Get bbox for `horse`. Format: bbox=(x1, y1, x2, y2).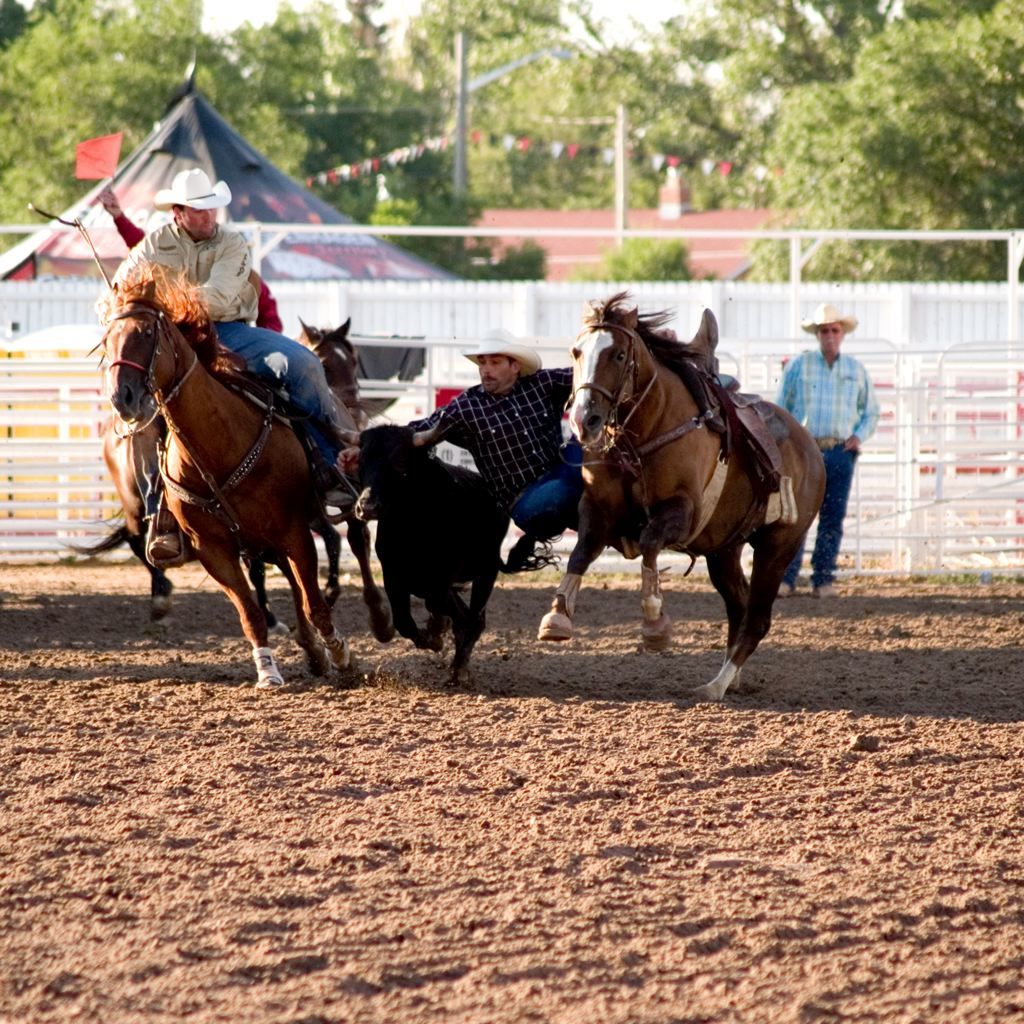
bbox=(88, 258, 361, 692).
